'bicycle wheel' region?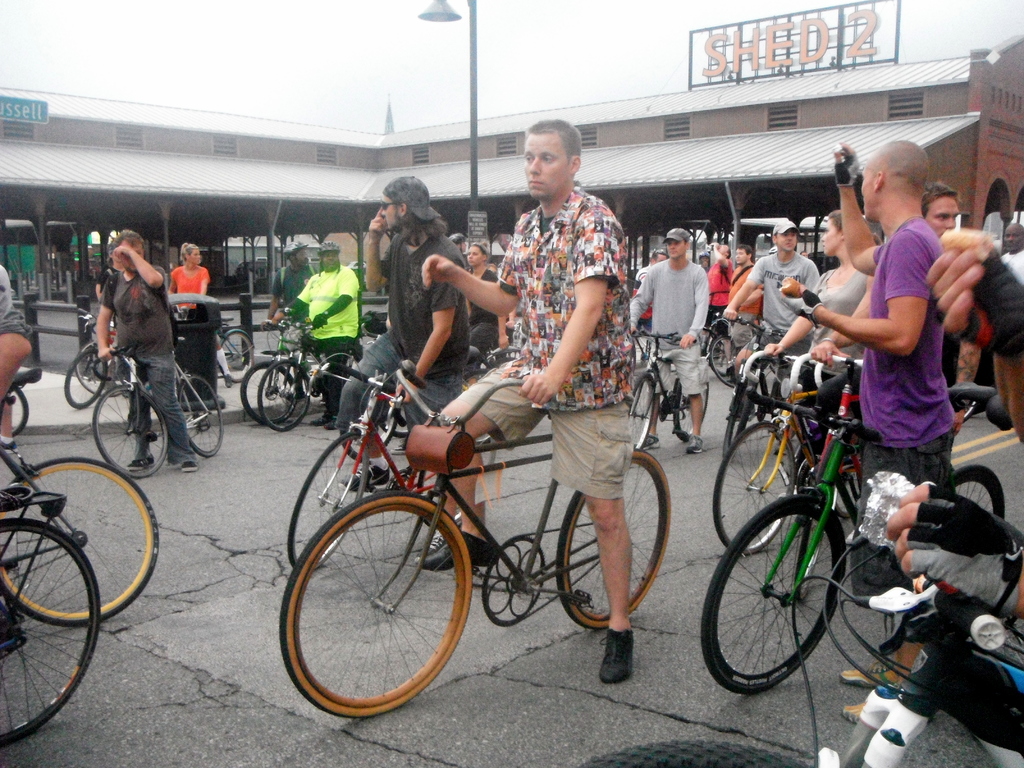
237/360/300/426
